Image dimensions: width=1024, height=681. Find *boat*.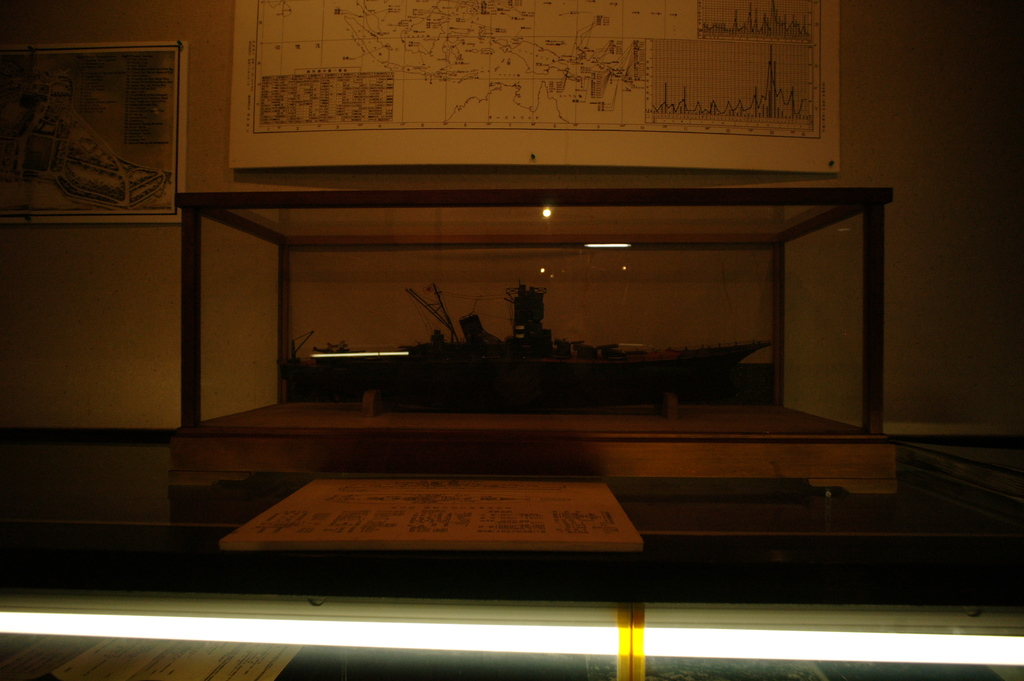
{"x1": 298, "y1": 285, "x2": 793, "y2": 391}.
